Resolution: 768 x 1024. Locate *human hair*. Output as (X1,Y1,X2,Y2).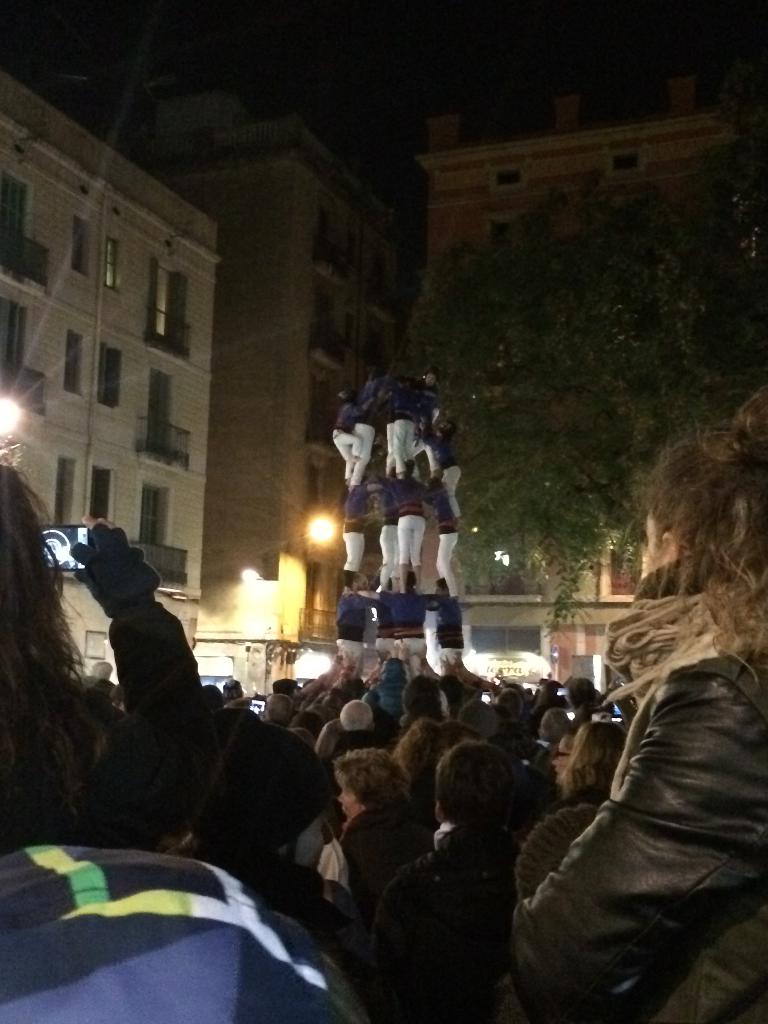
(339,699,372,730).
